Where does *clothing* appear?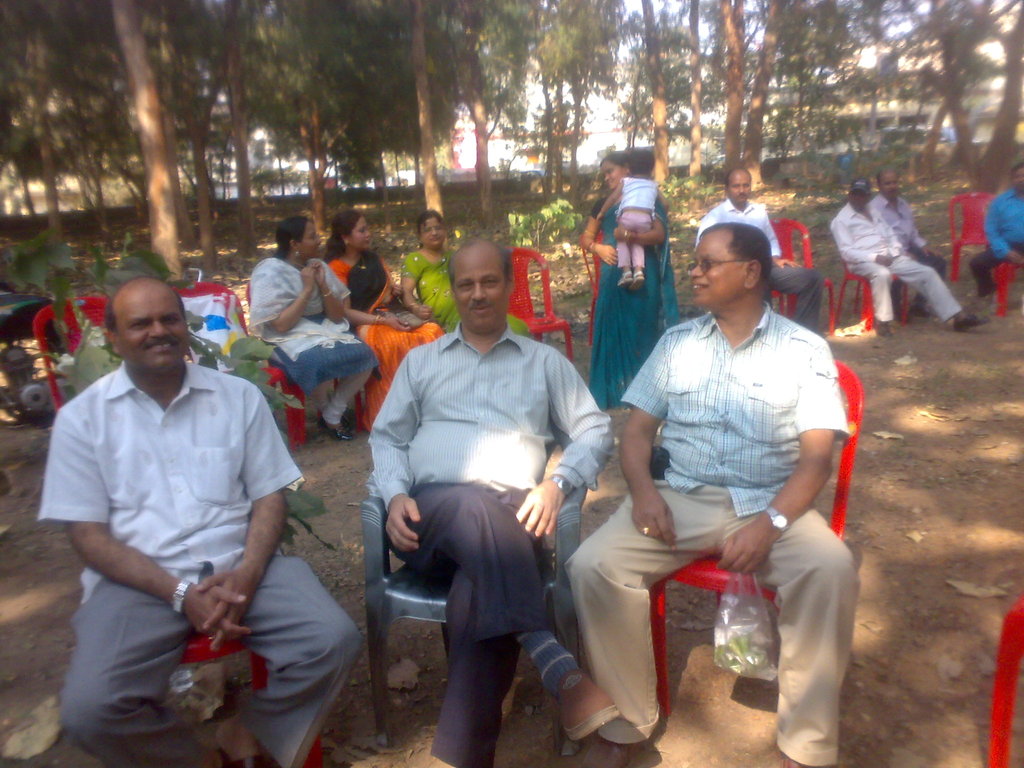
Appears at 695,198,817,332.
